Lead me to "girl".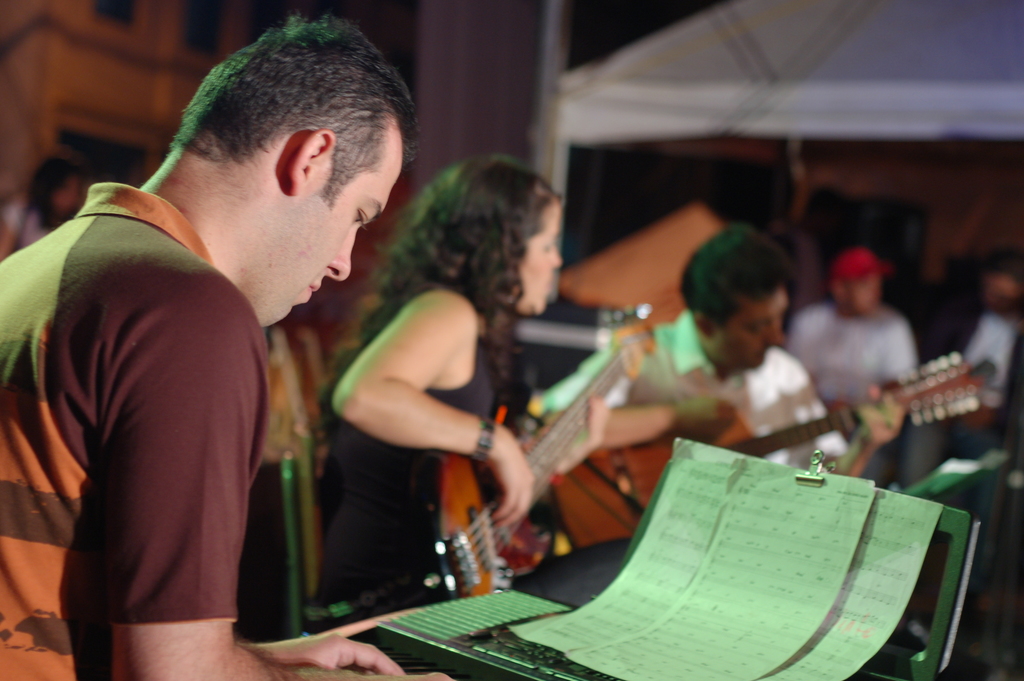
Lead to region(309, 156, 610, 634).
